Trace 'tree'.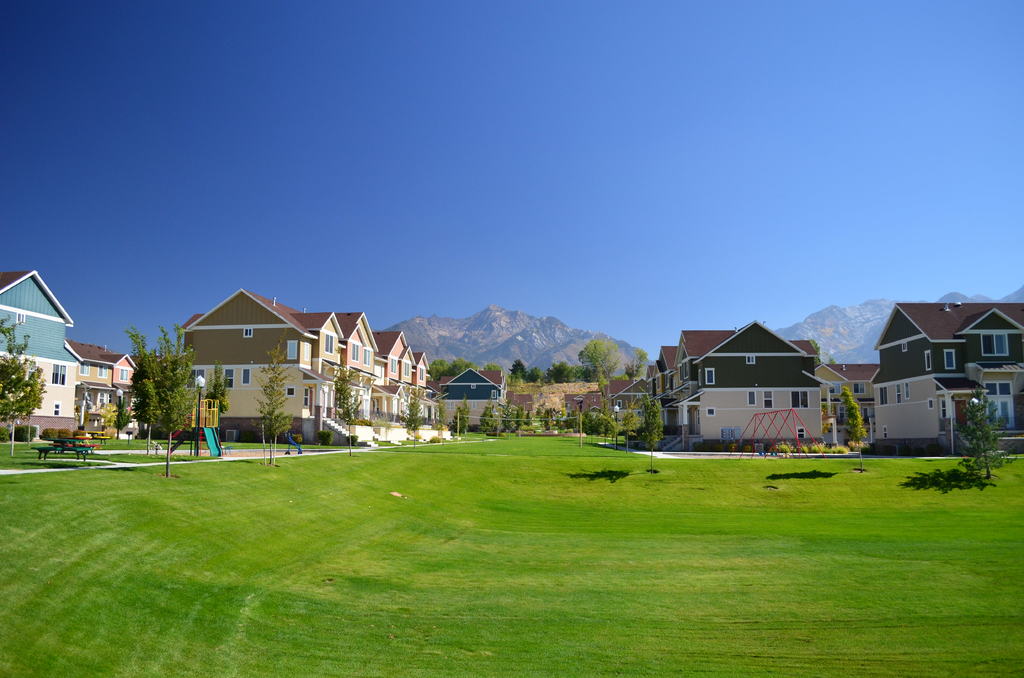
Traced to {"left": 501, "top": 396, "right": 517, "bottom": 432}.
